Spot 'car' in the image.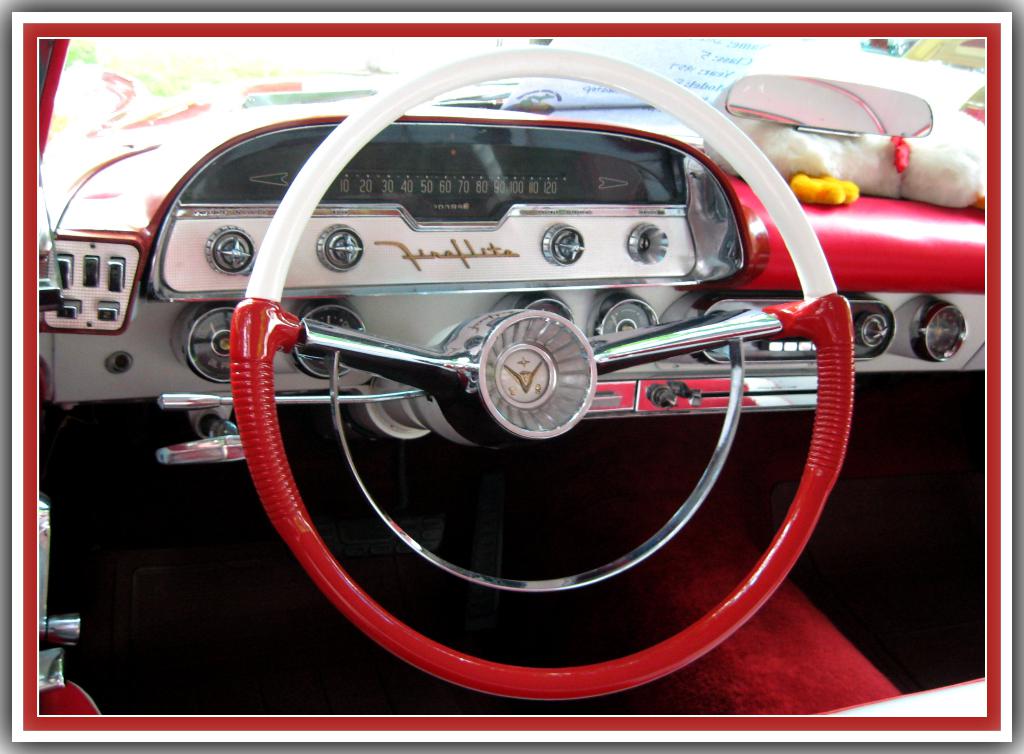
'car' found at locate(0, 0, 1023, 753).
